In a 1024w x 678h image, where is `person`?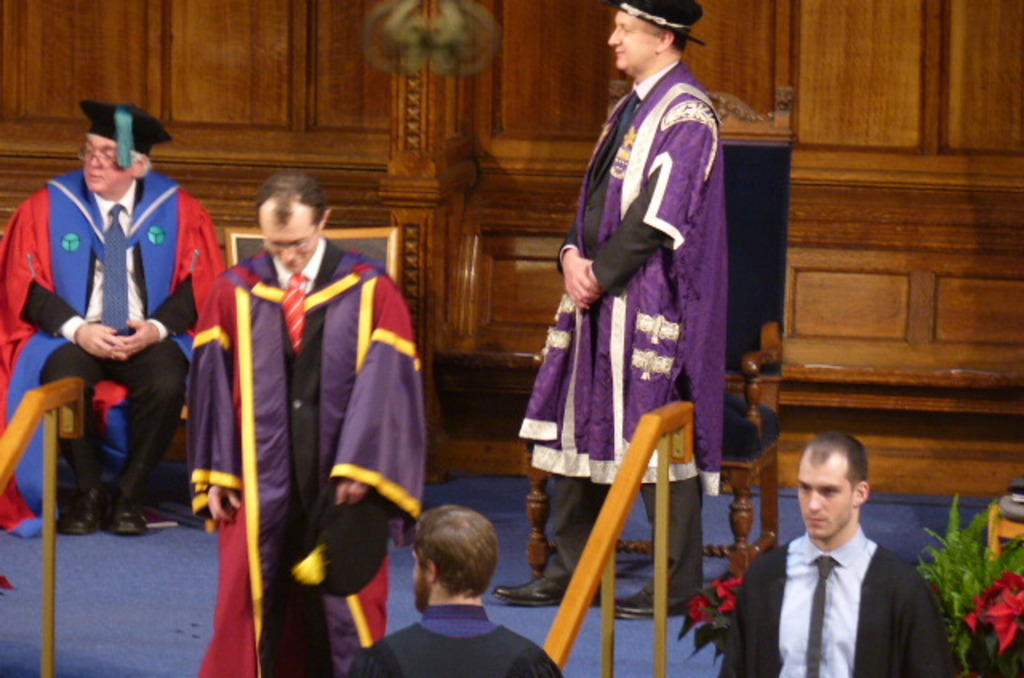
bbox=[717, 429, 952, 676].
